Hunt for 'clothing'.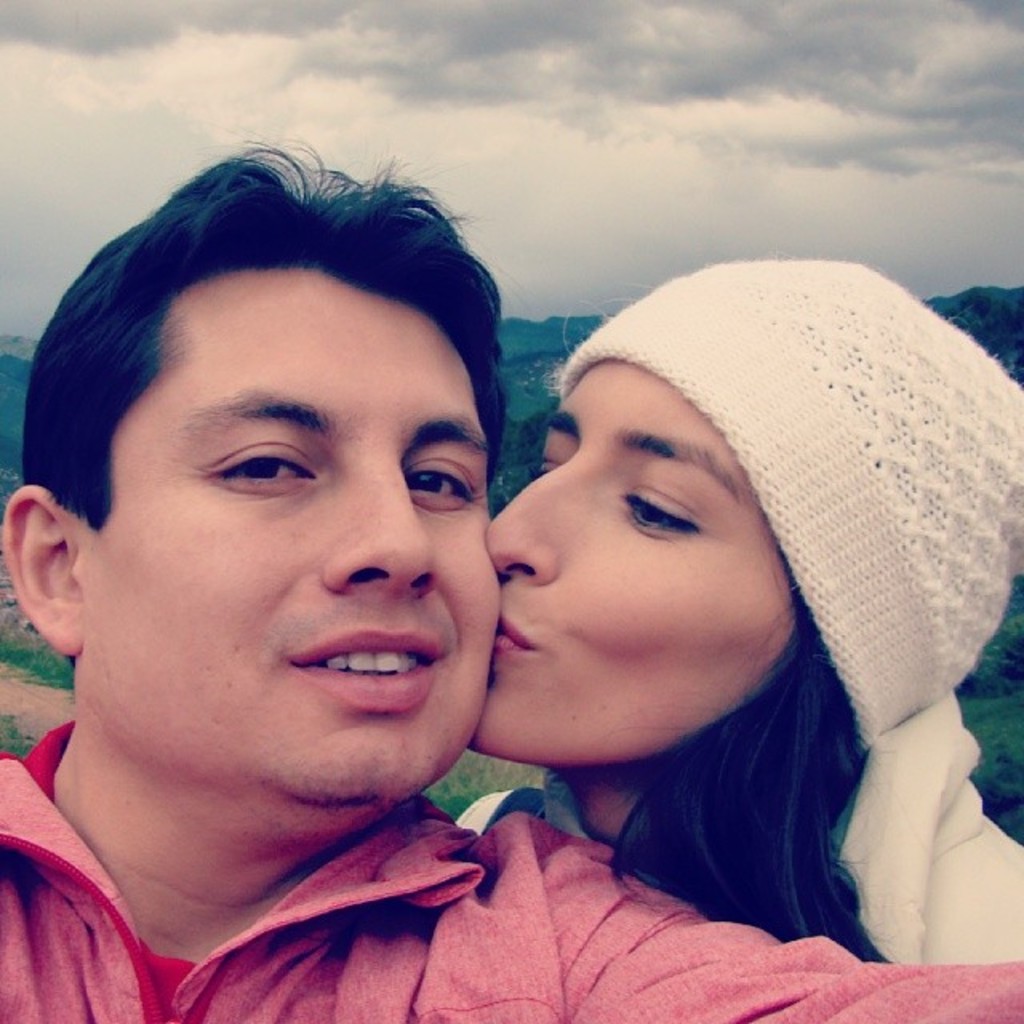
Hunted down at {"x1": 451, "y1": 776, "x2": 624, "y2": 866}.
